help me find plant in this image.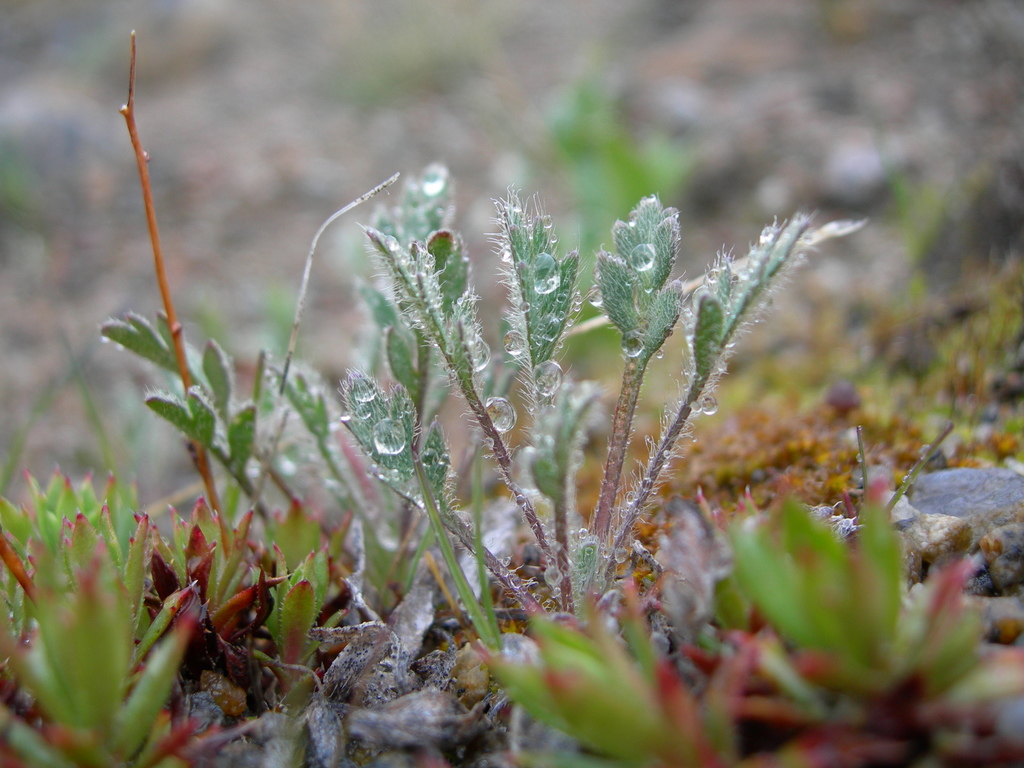
Found it: l=0, t=434, r=207, b=760.
